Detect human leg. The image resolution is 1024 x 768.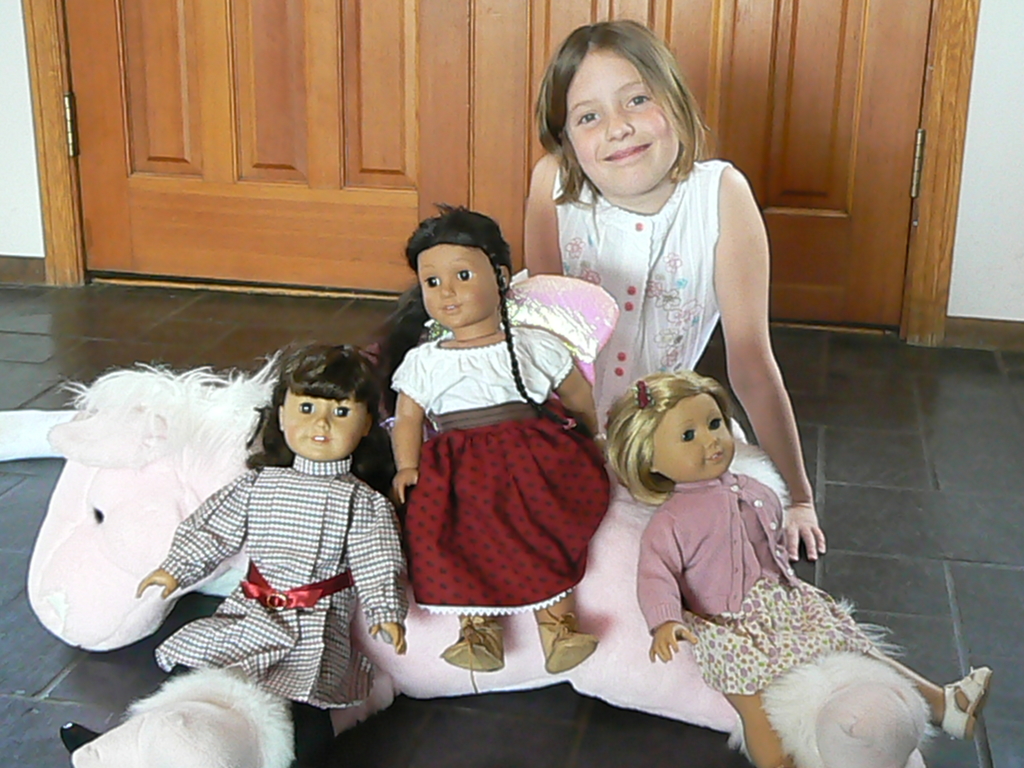
292 705 342 767.
